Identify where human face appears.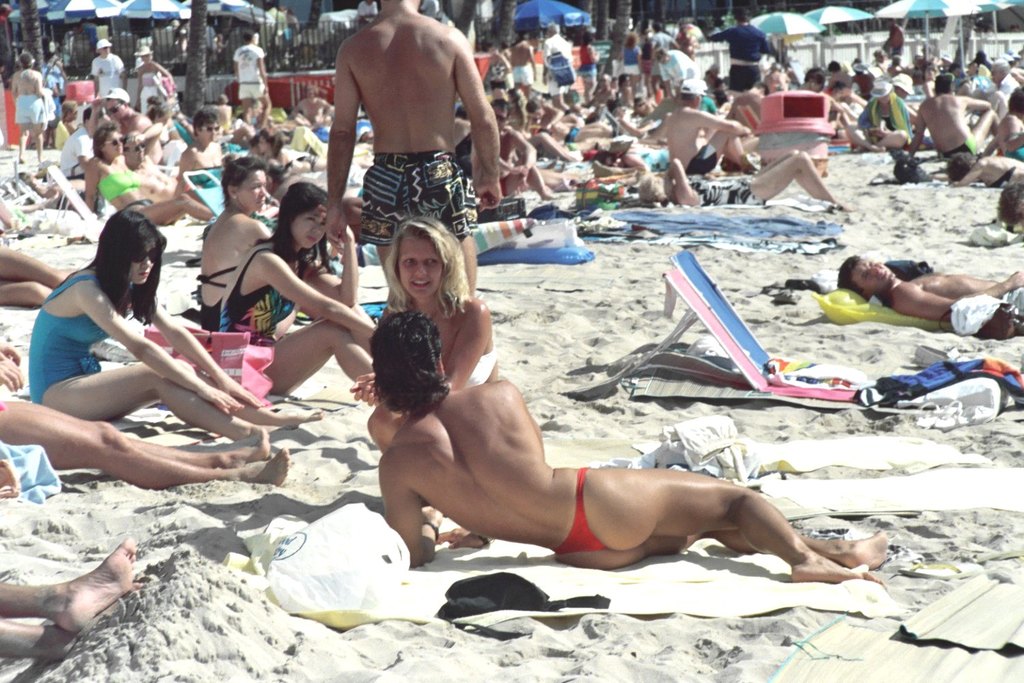
Appears at [left=487, top=102, right=507, bottom=136].
